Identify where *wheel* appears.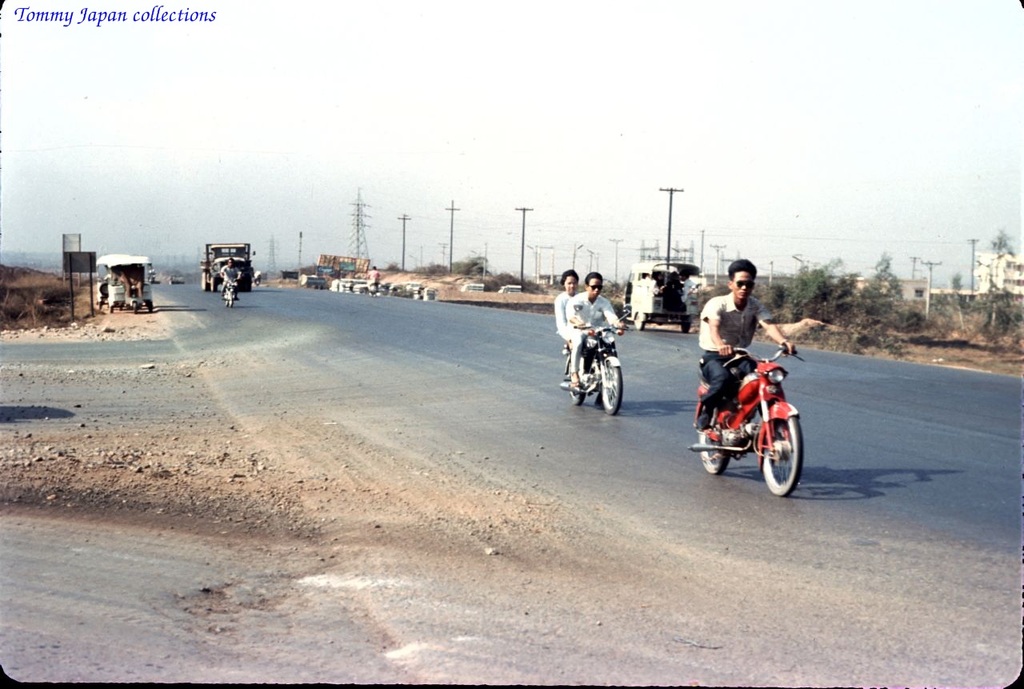
Appears at 149:303:151:312.
